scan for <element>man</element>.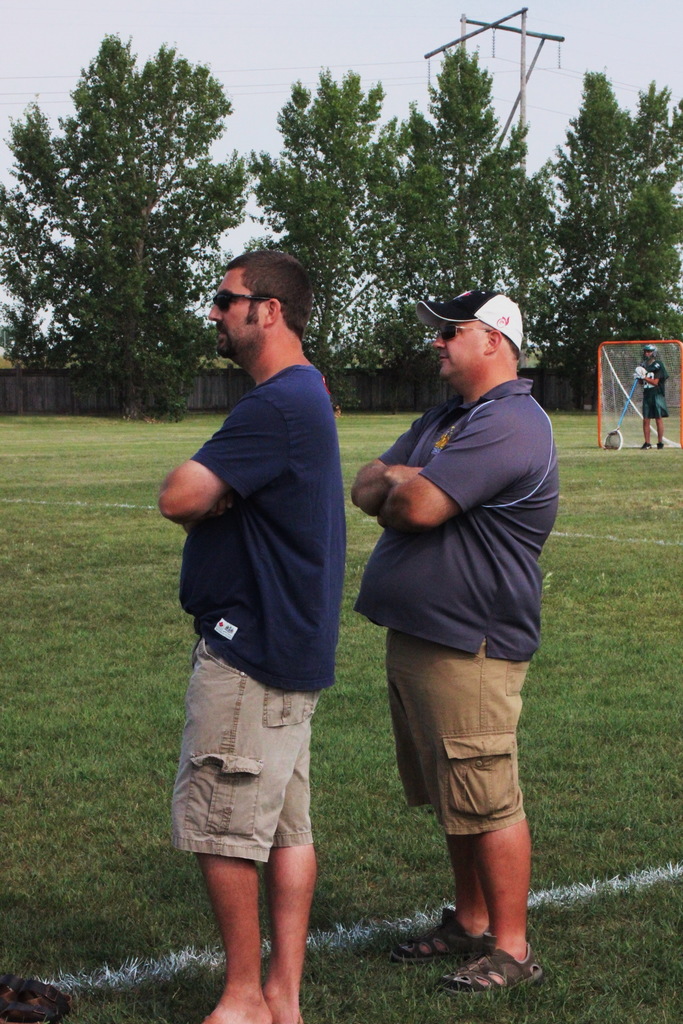
Scan result: (left=149, top=219, right=359, bottom=978).
